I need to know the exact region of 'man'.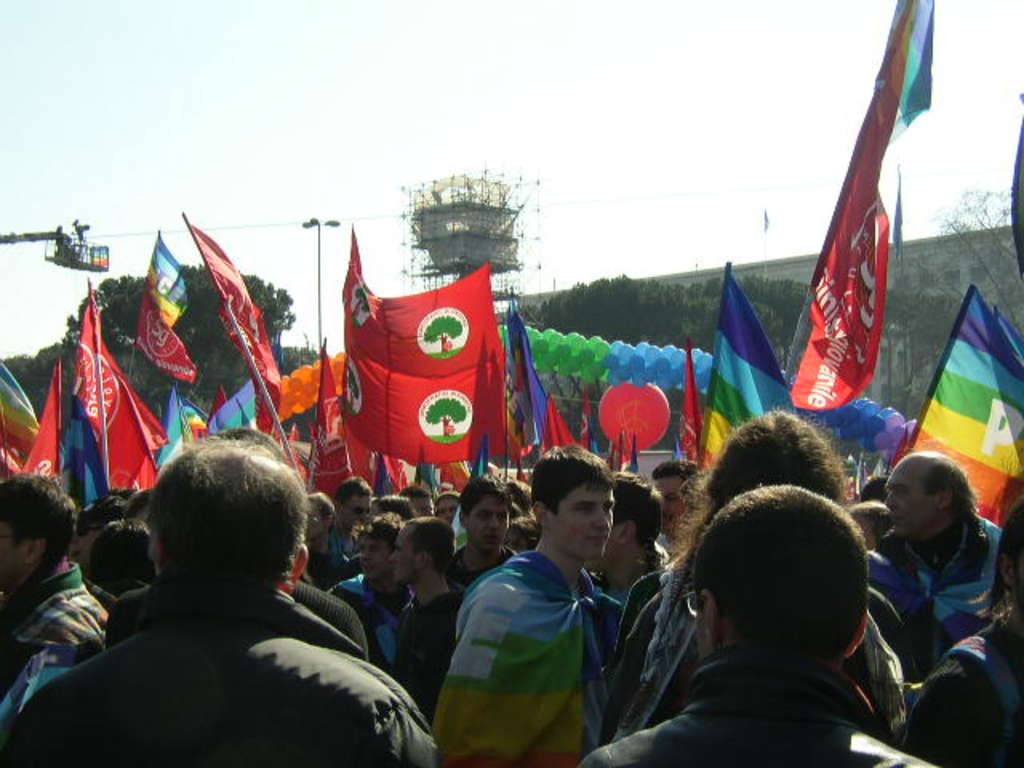
Region: pyautogui.locateOnScreen(648, 450, 707, 566).
